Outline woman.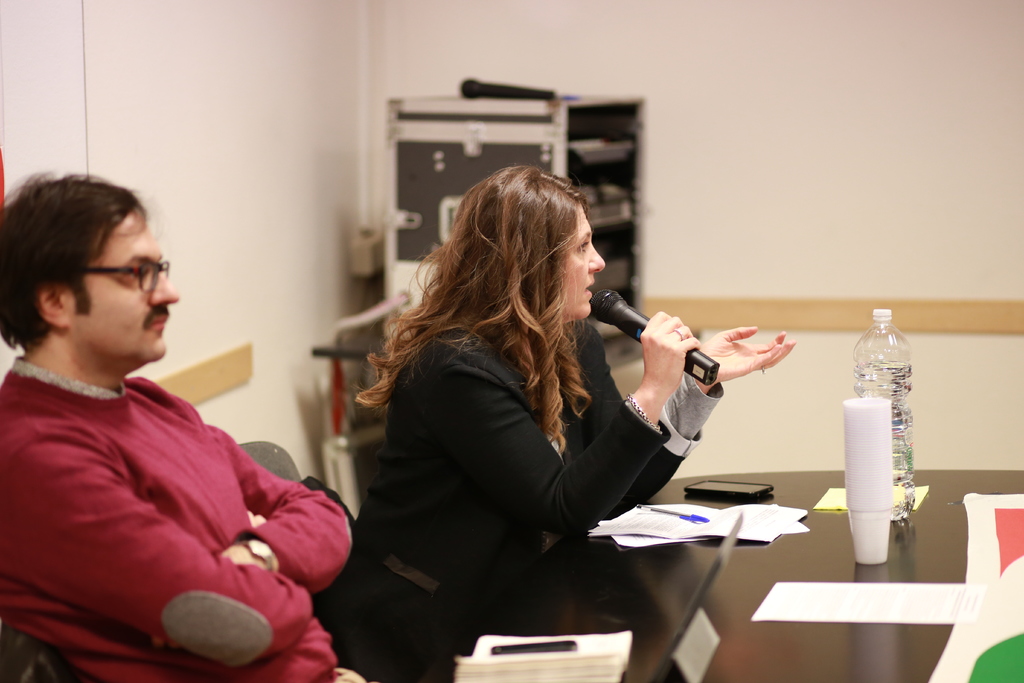
Outline: rect(342, 152, 735, 643).
